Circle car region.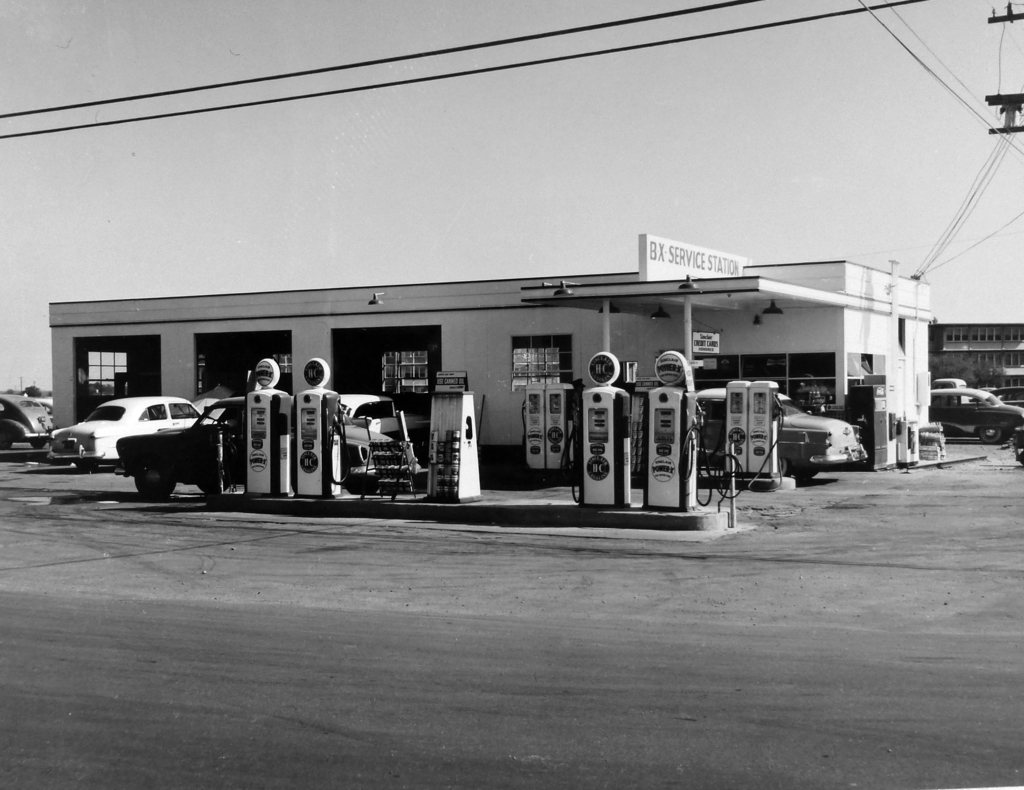
Region: <bbox>697, 385, 864, 487</bbox>.
